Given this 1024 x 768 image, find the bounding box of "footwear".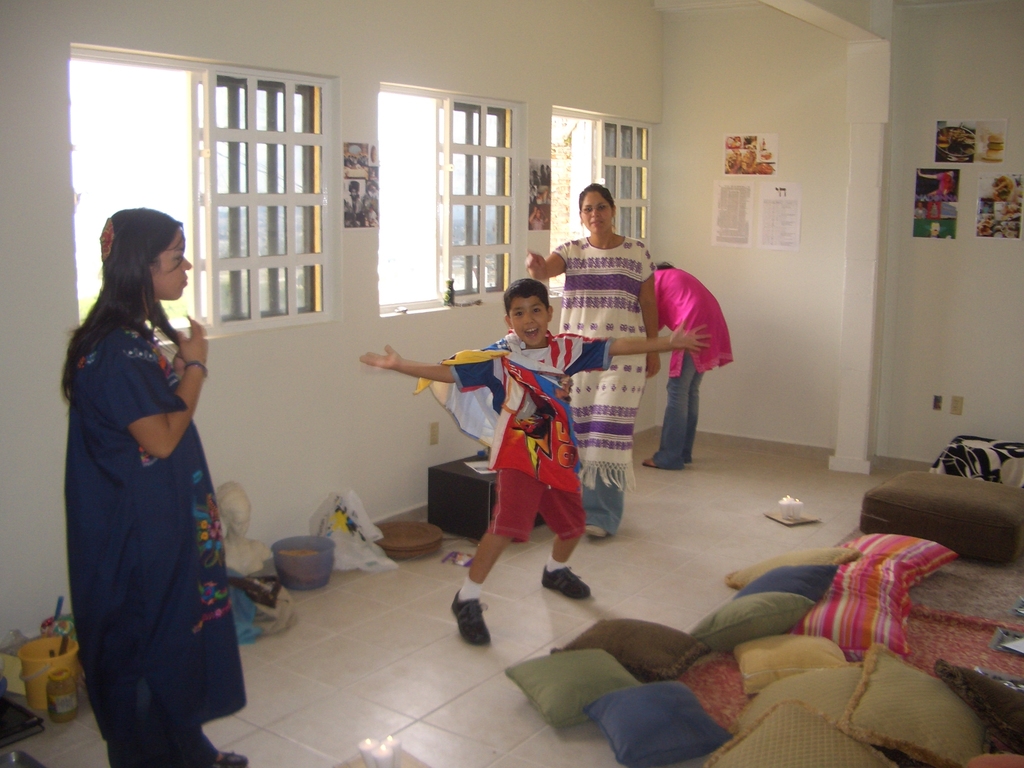
538/564/591/601.
